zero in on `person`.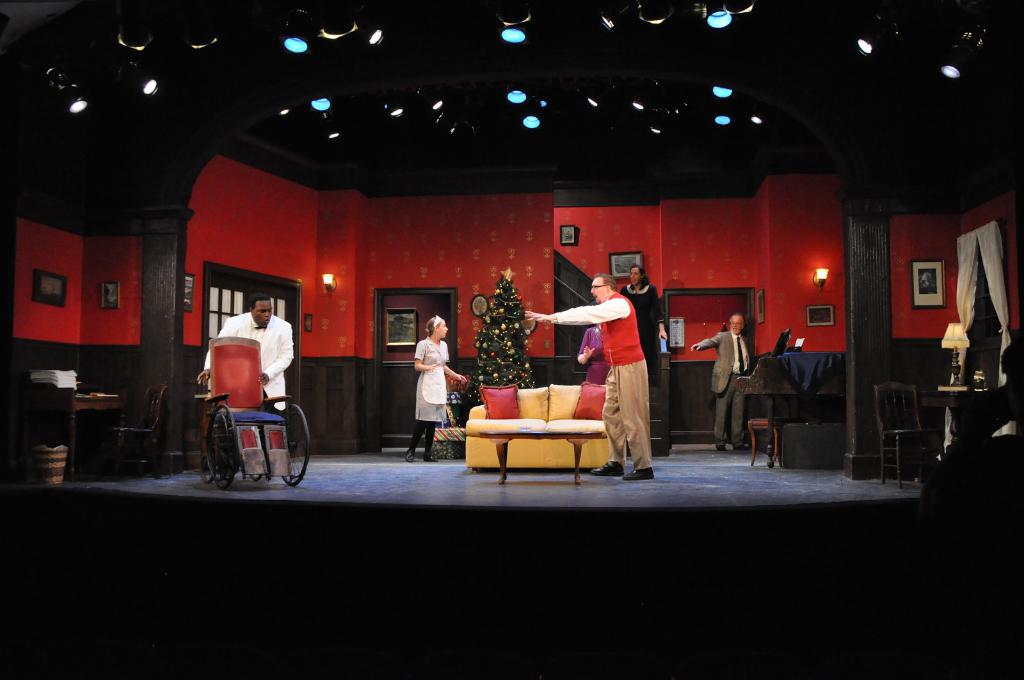
Zeroed in: bbox=[402, 311, 471, 468].
